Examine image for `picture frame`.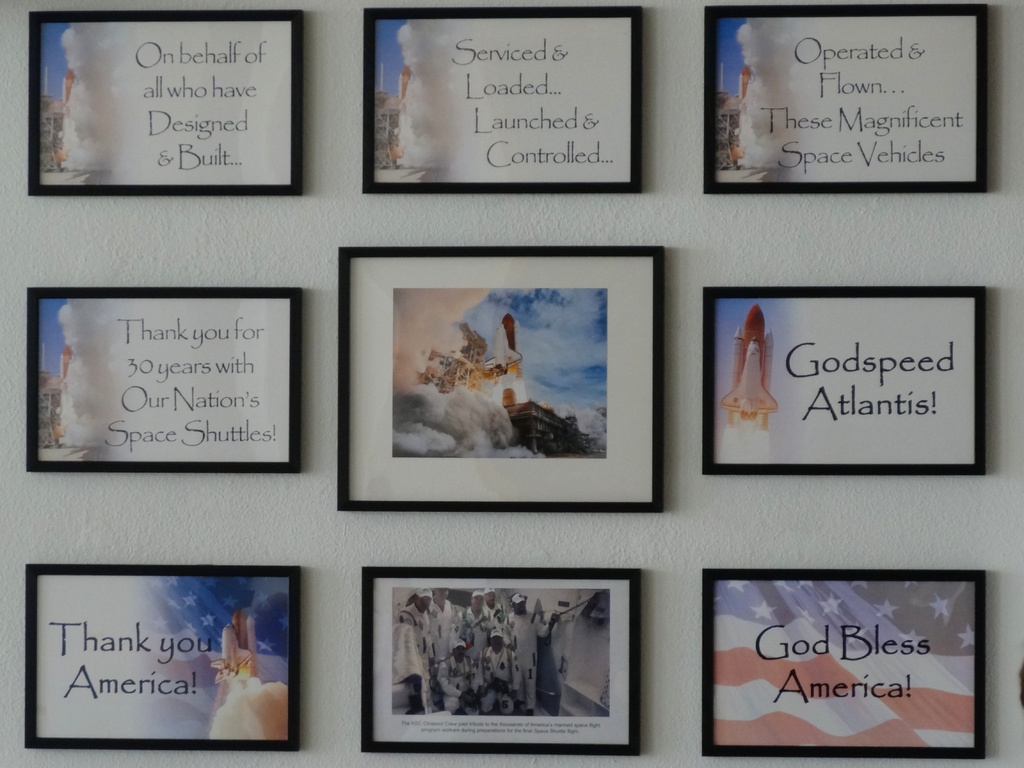
Examination result: 700 574 982 757.
